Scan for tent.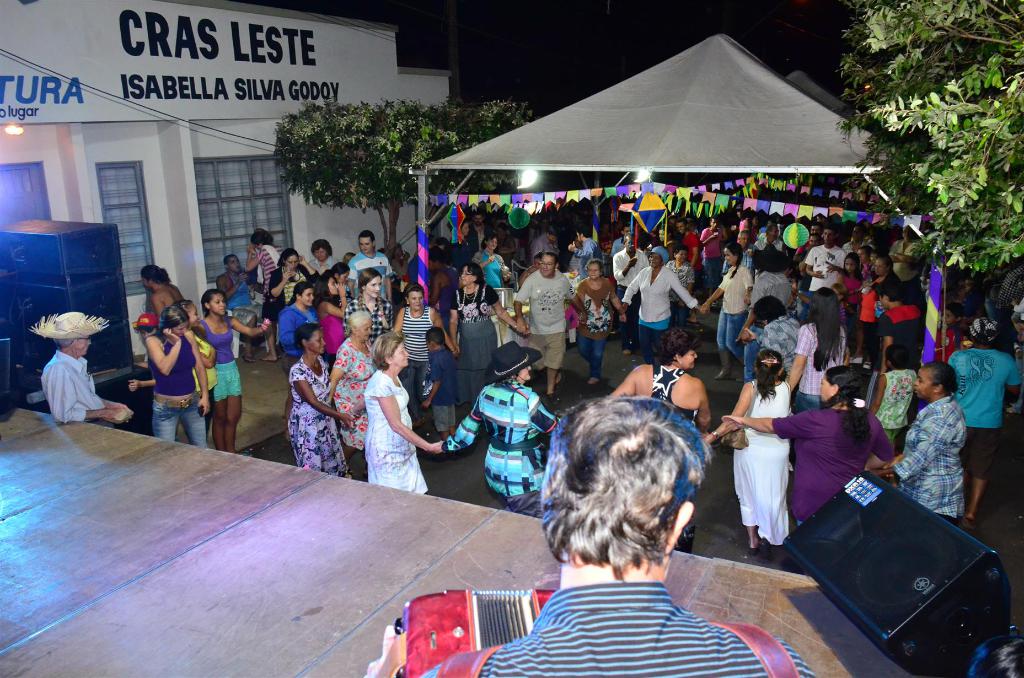
Scan result: bbox=[412, 35, 939, 295].
